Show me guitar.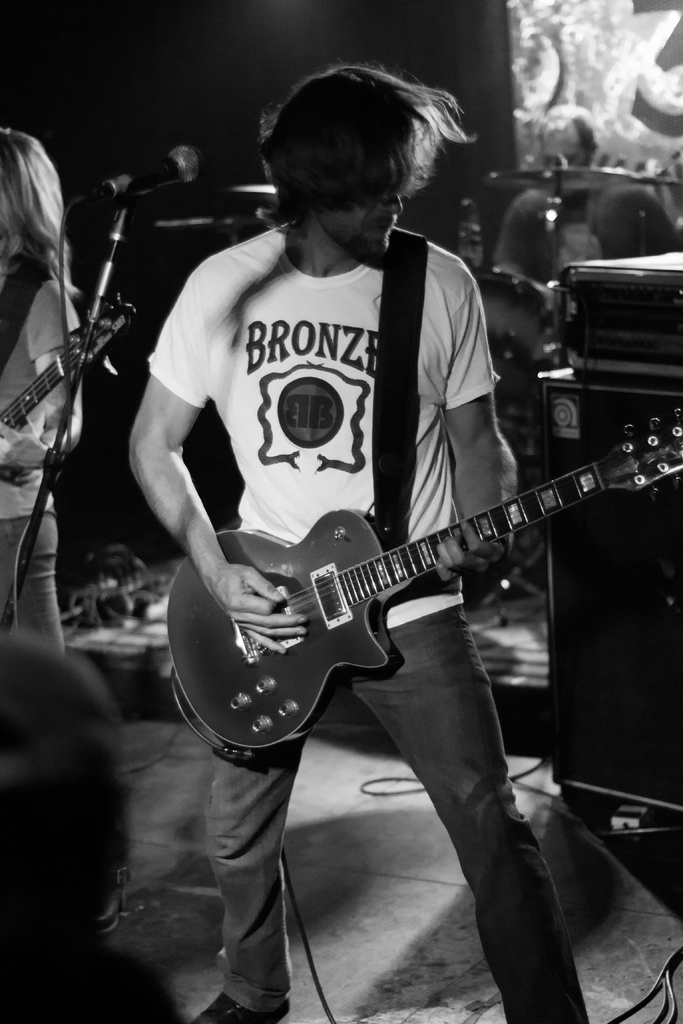
guitar is here: x1=164, y1=405, x2=682, y2=749.
